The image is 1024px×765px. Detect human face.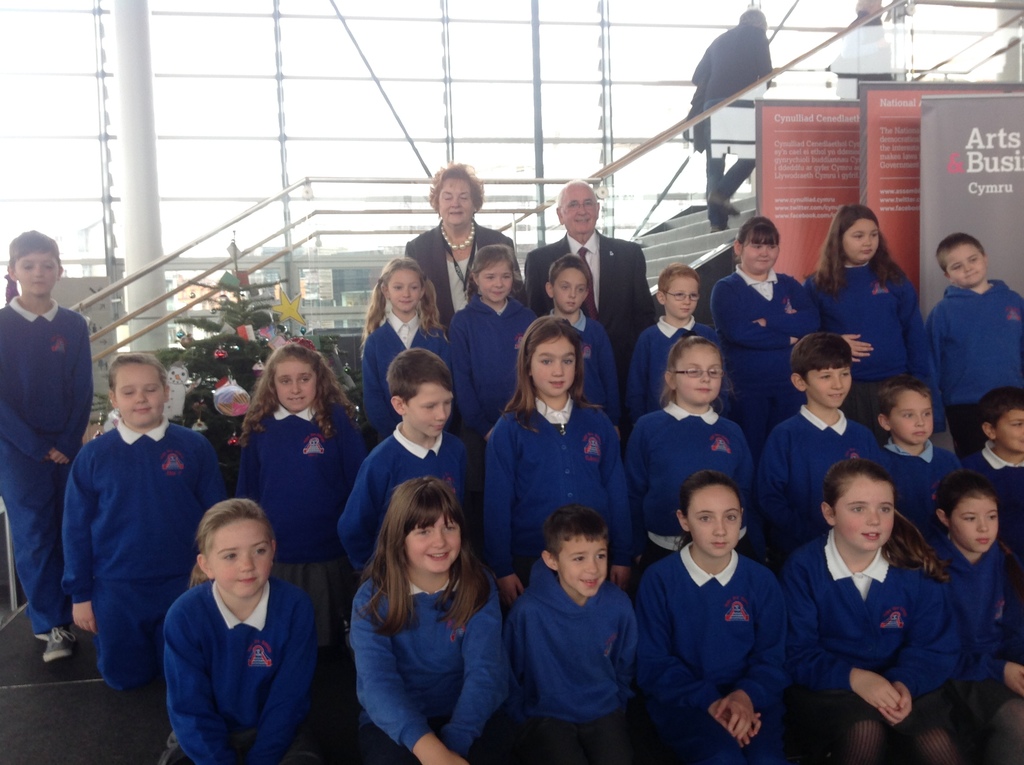
Detection: 389, 261, 426, 312.
